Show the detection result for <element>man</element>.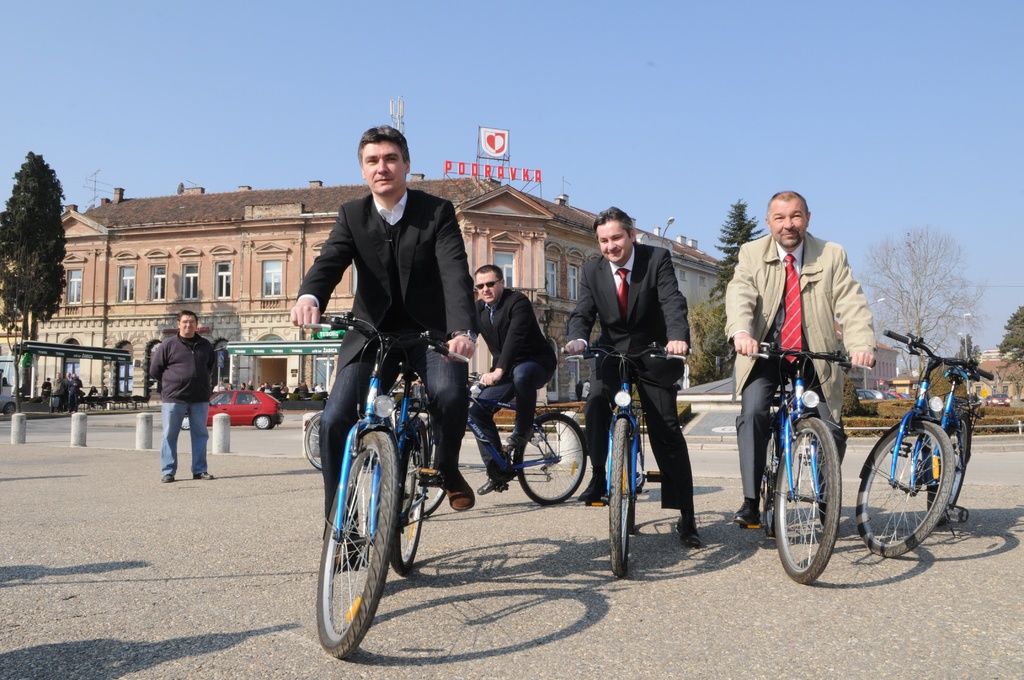
(150, 307, 216, 481).
